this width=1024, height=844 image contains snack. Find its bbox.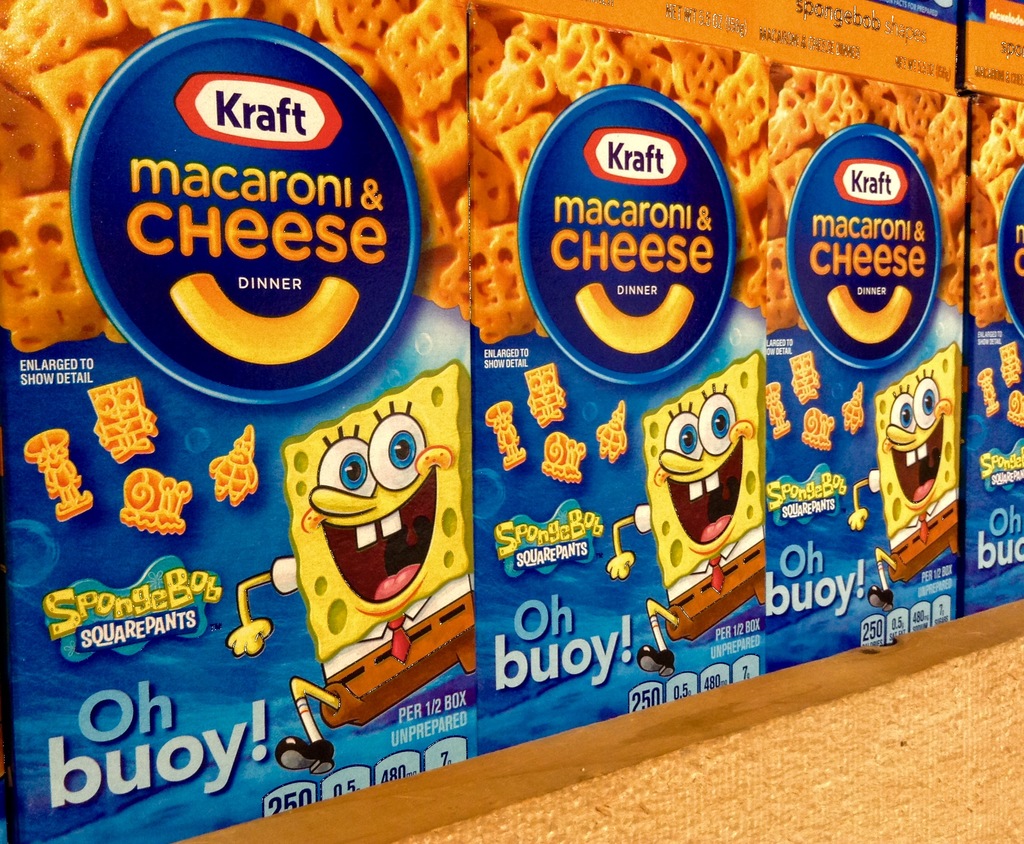
BBox(203, 427, 261, 503).
